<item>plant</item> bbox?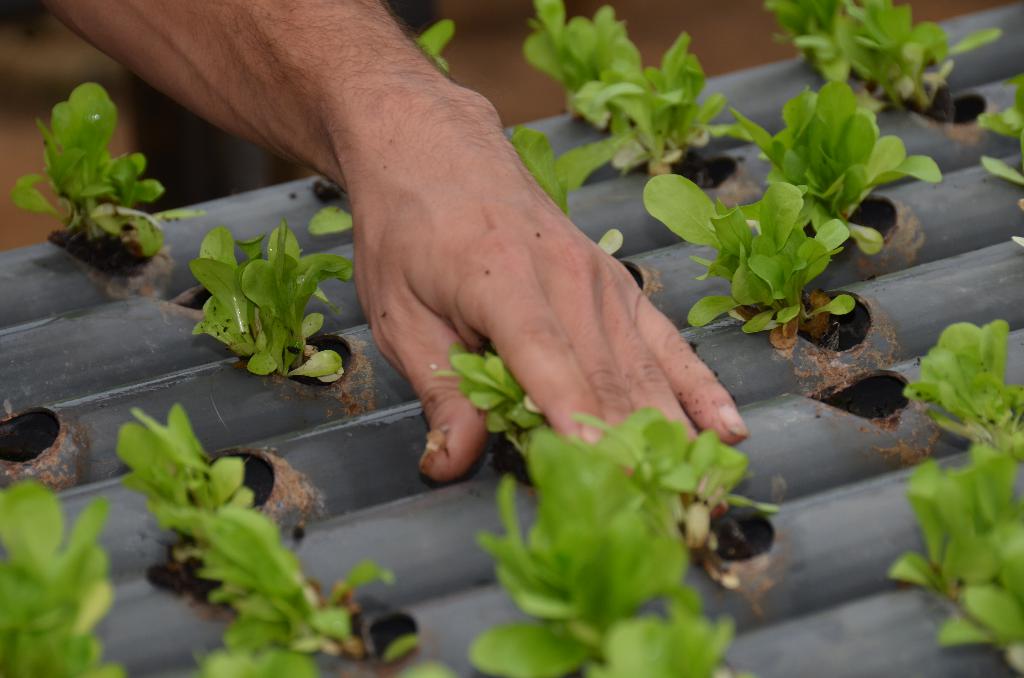
(left=977, top=79, right=1023, bottom=257)
